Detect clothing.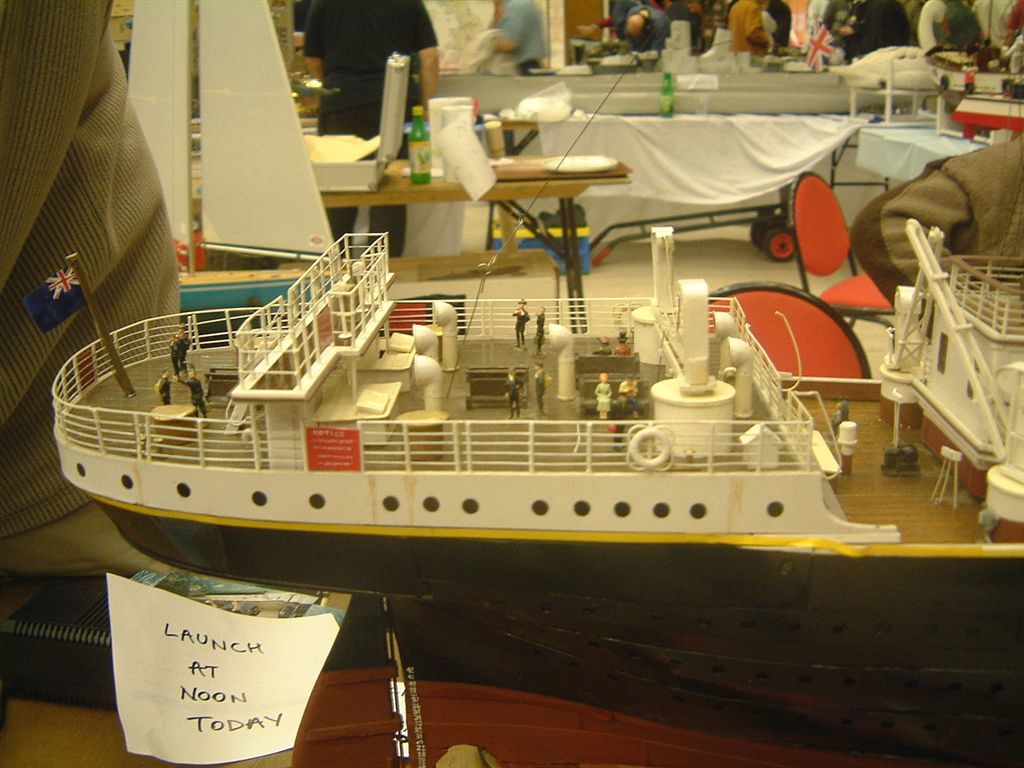
Detected at [x1=180, y1=337, x2=191, y2=368].
